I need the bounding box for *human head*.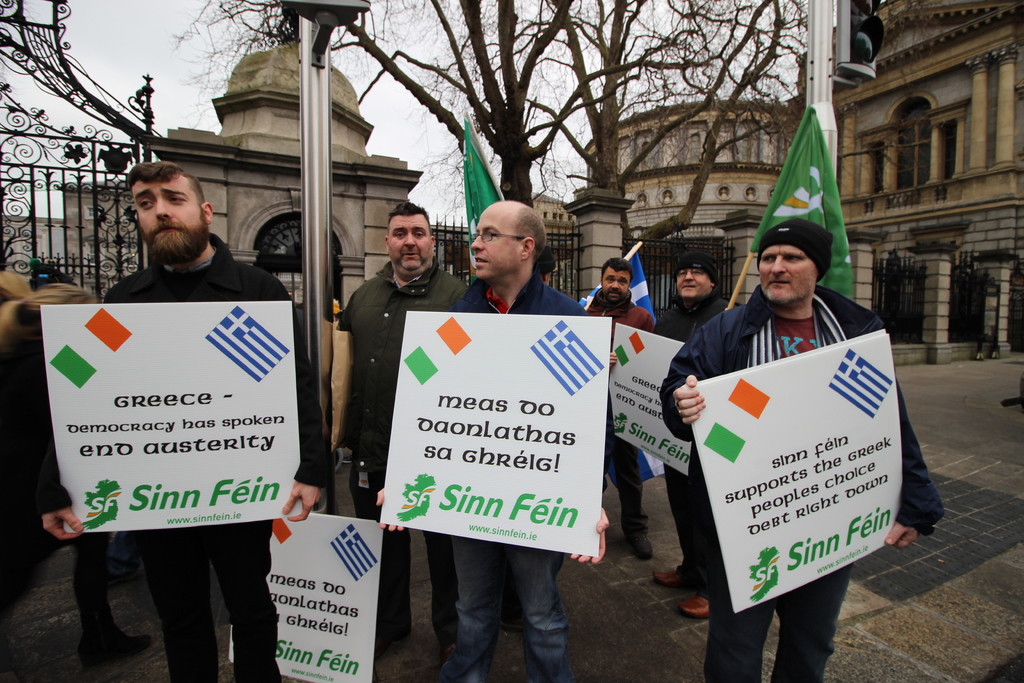
Here it is: bbox=(757, 219, 835, 304).
